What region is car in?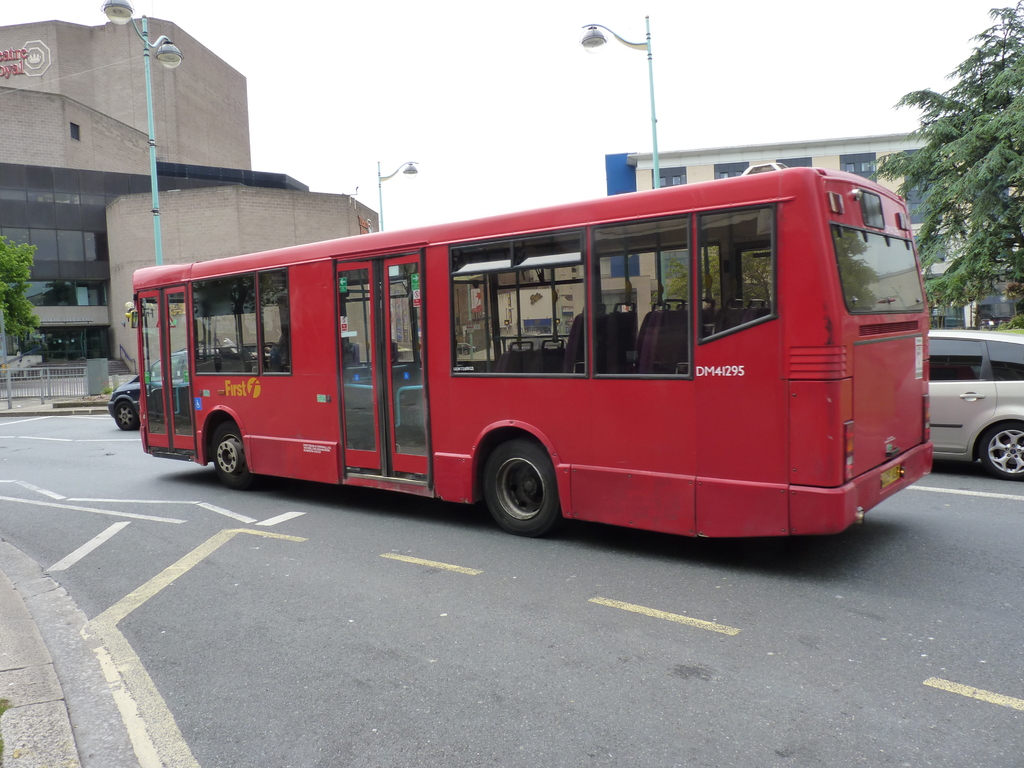
929:328:1023:479.
